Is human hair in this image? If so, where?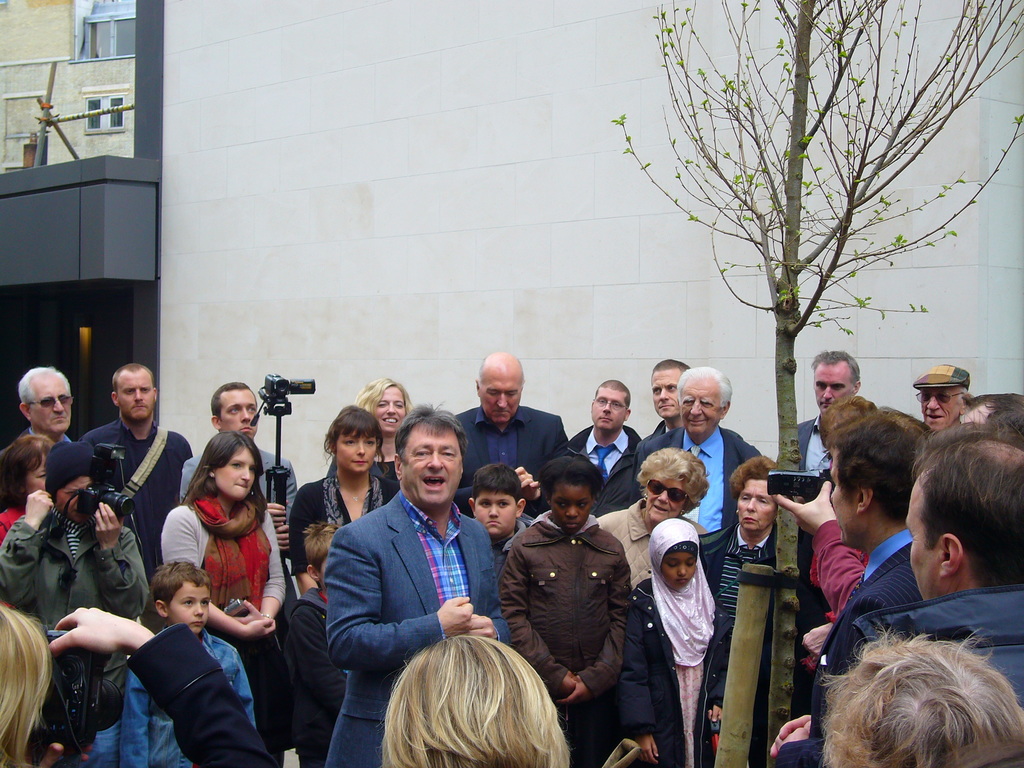
Yes, at x1=810, y1=352, x2=861, y2=390.
